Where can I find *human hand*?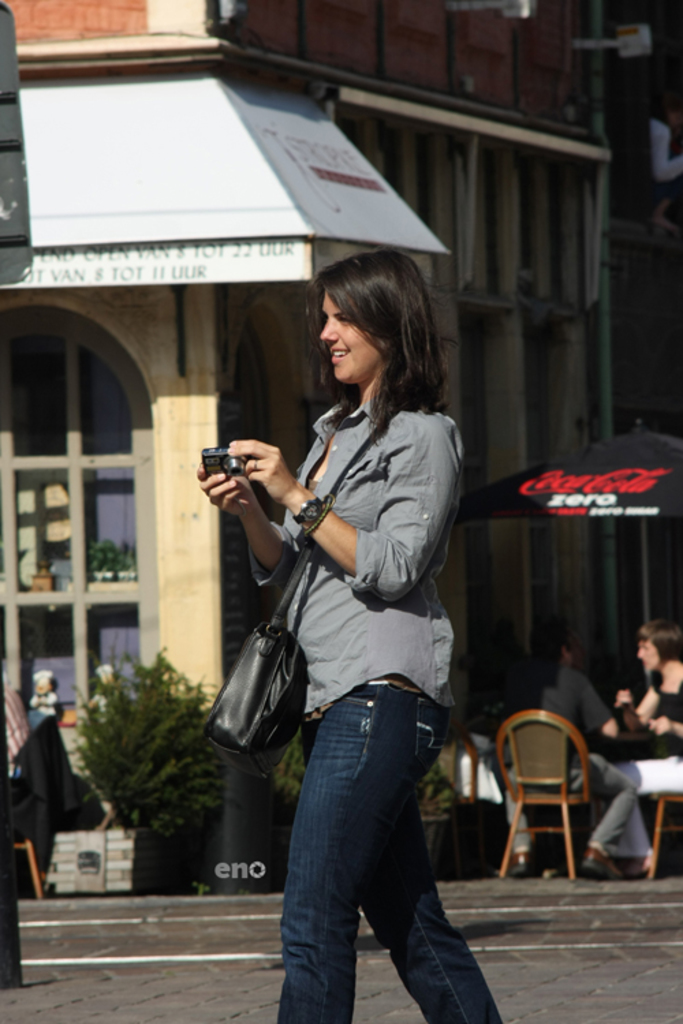
You can find it at pyautogui.locateOnScreen(194, 461, 258, 513).
